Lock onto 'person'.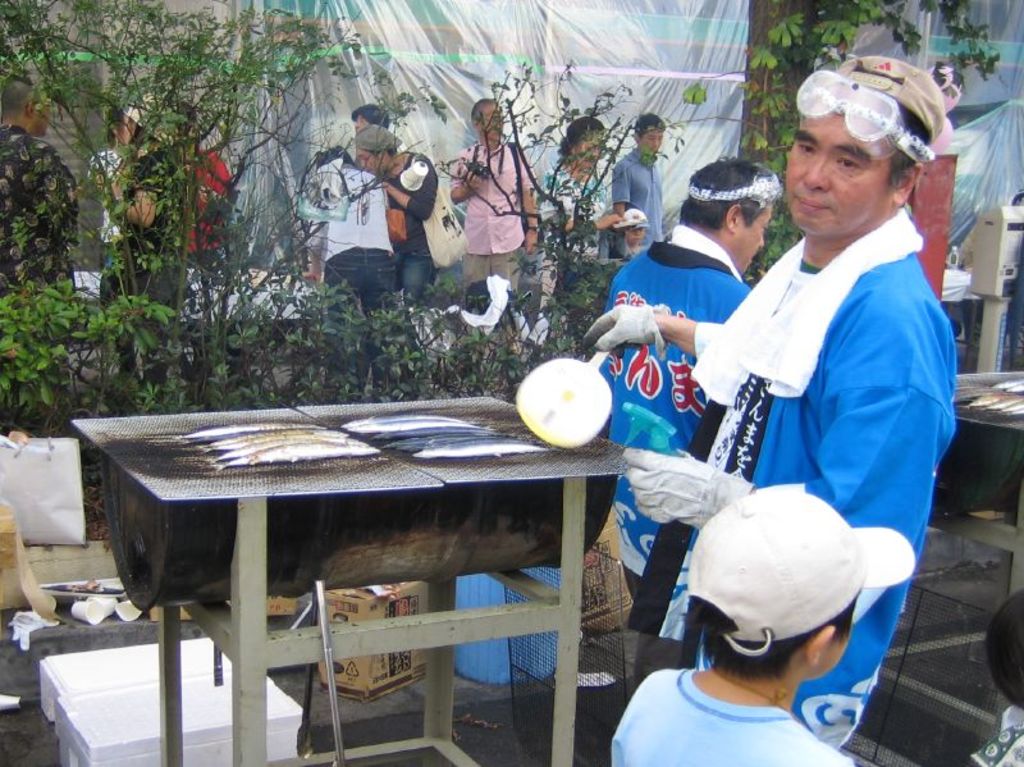
Locked: (0,77,82,394).
